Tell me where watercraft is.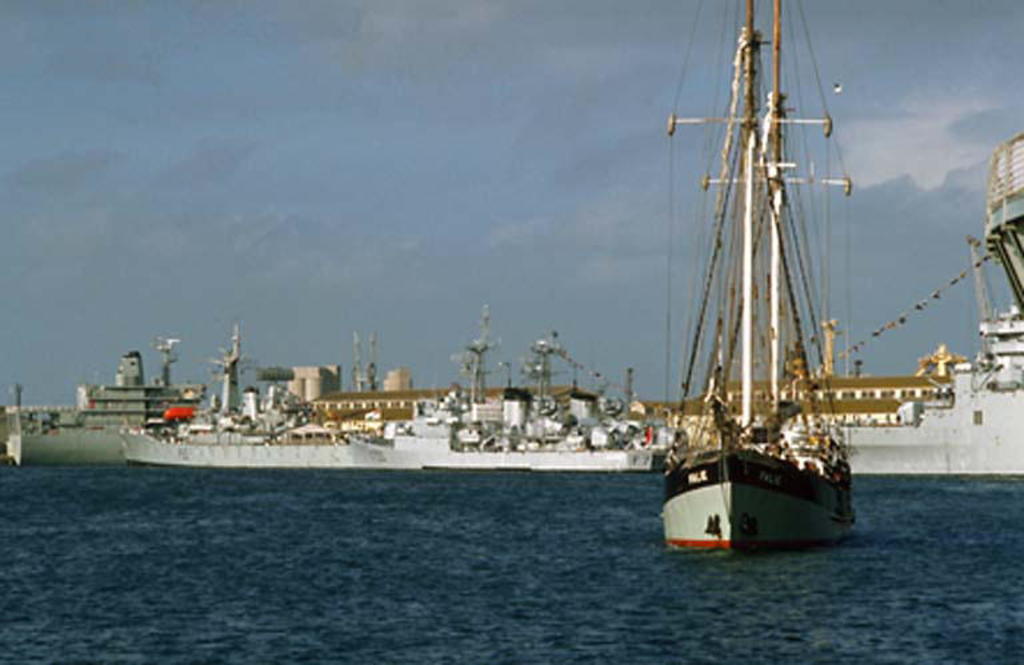
watercraft is at [x1=840, y1=129, x2=1023, y2=477].
